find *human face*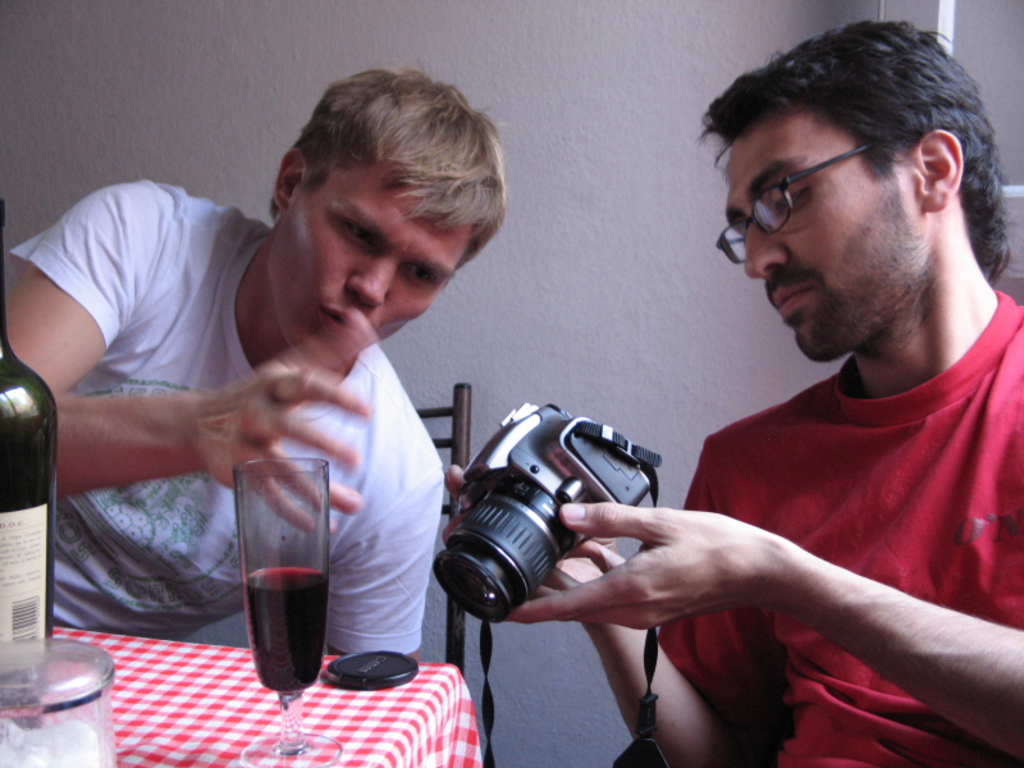
pyautogui.locateOnScreen(722, 116, 931, 357)
